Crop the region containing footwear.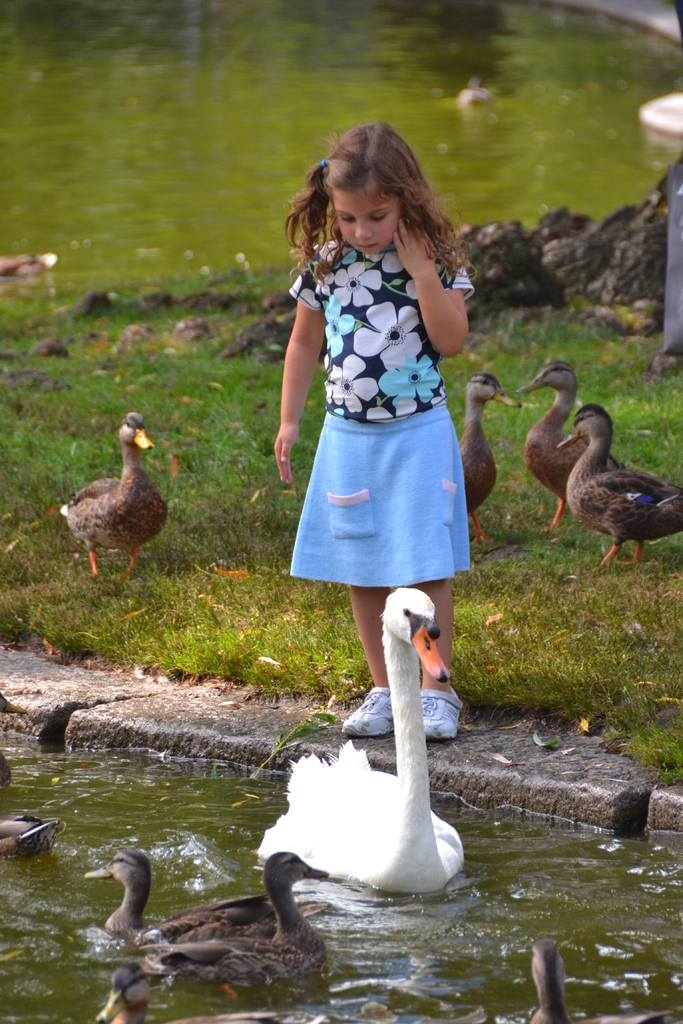
Crop region: (x1=419, y1=685, x2=465, y2=743).
